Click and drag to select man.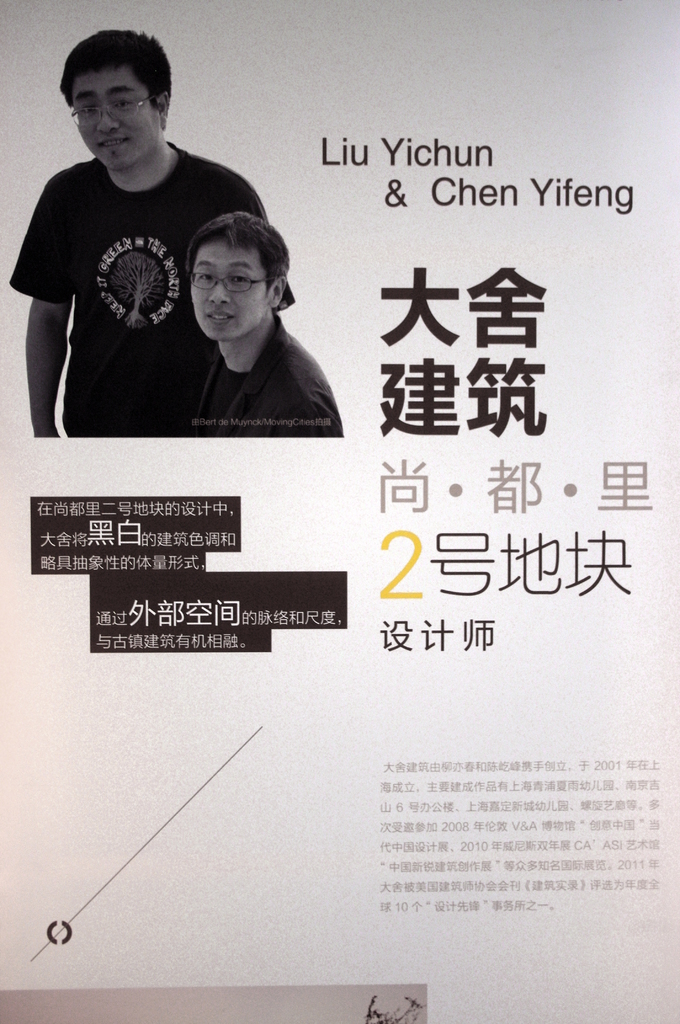
Selection: {"left": 0, "top": 21, "right": 300, "bottom": 443}.
